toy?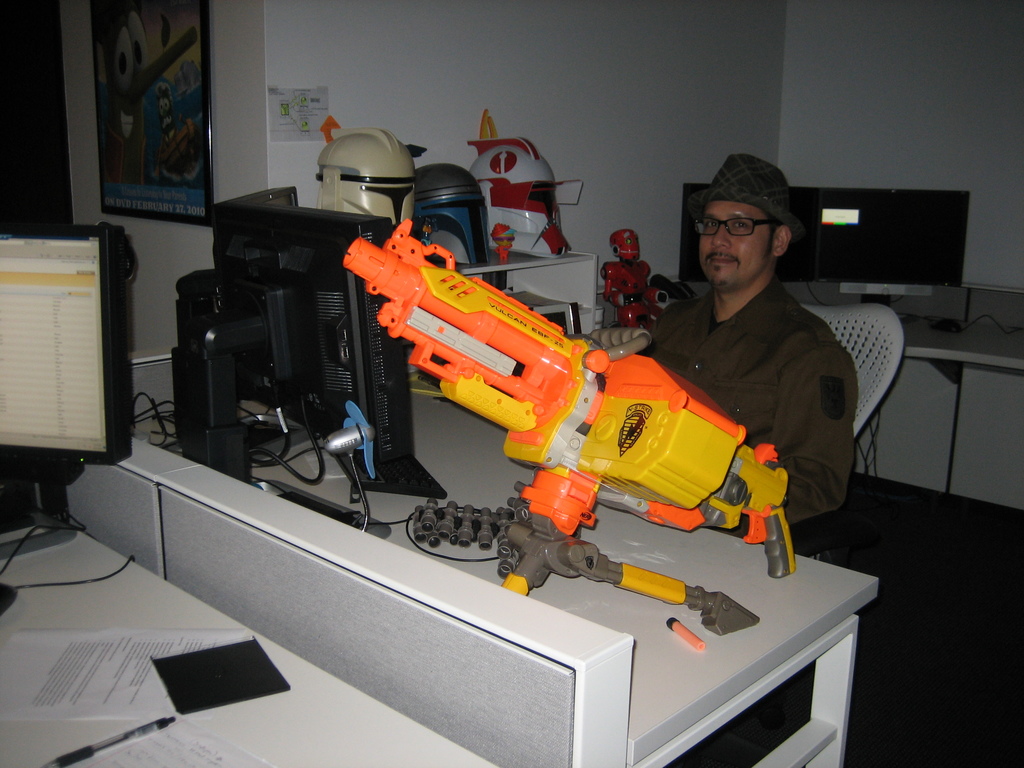
box=[669, 616, 705, 650]
